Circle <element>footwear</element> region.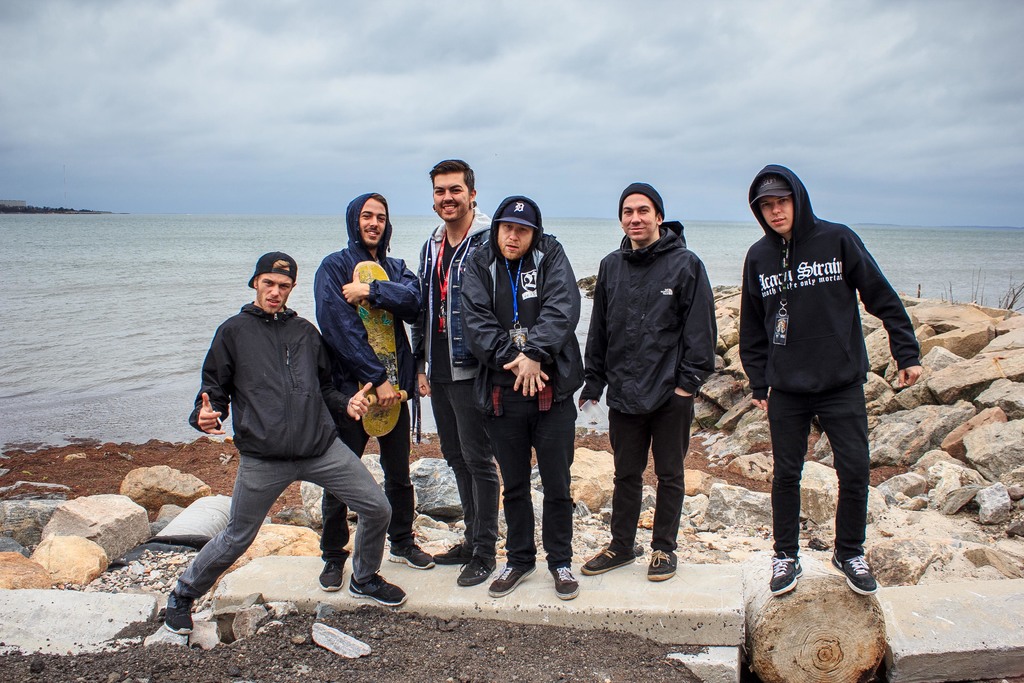
Region: 164 589 196 634.
